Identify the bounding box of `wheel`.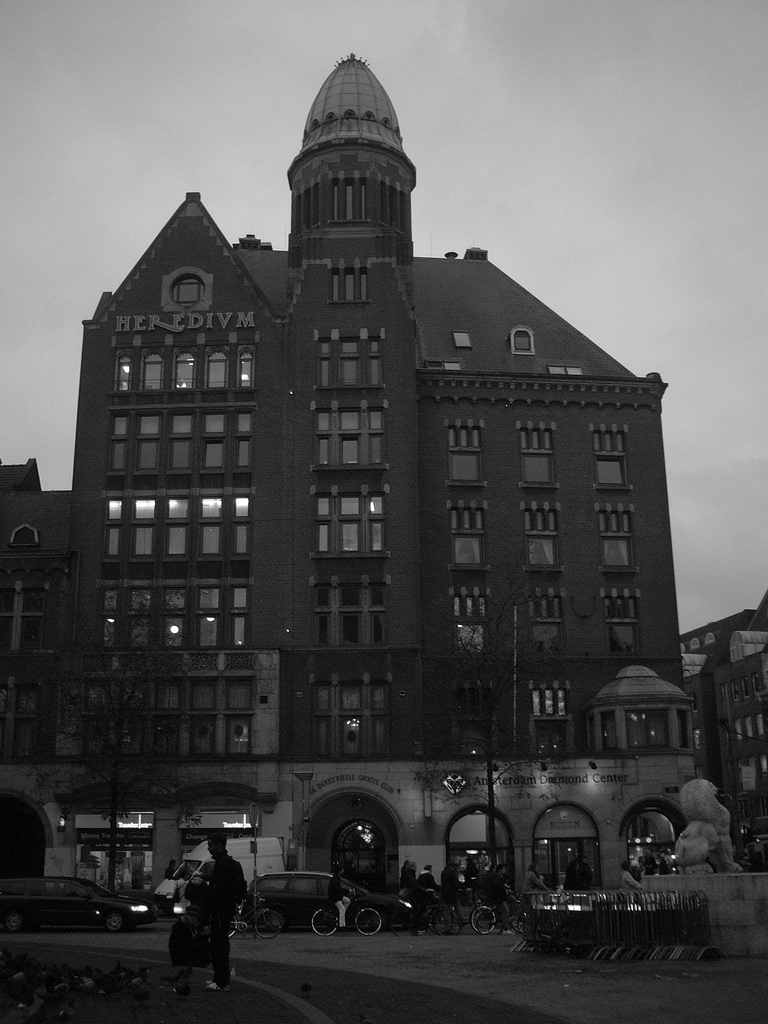
left=228, top=911, right=237, bottom=937.
